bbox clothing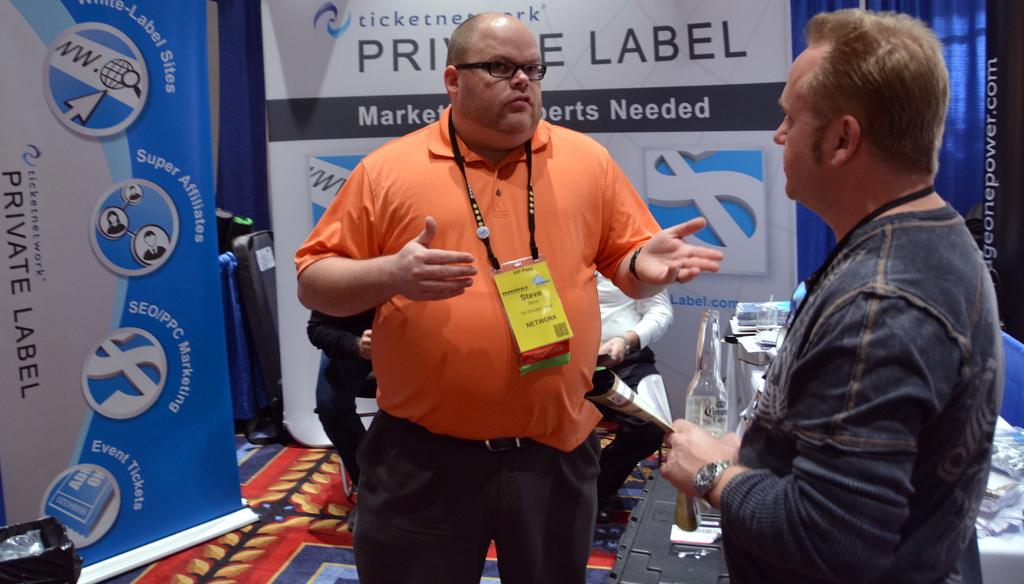
<box>298,92,684,455</box>
